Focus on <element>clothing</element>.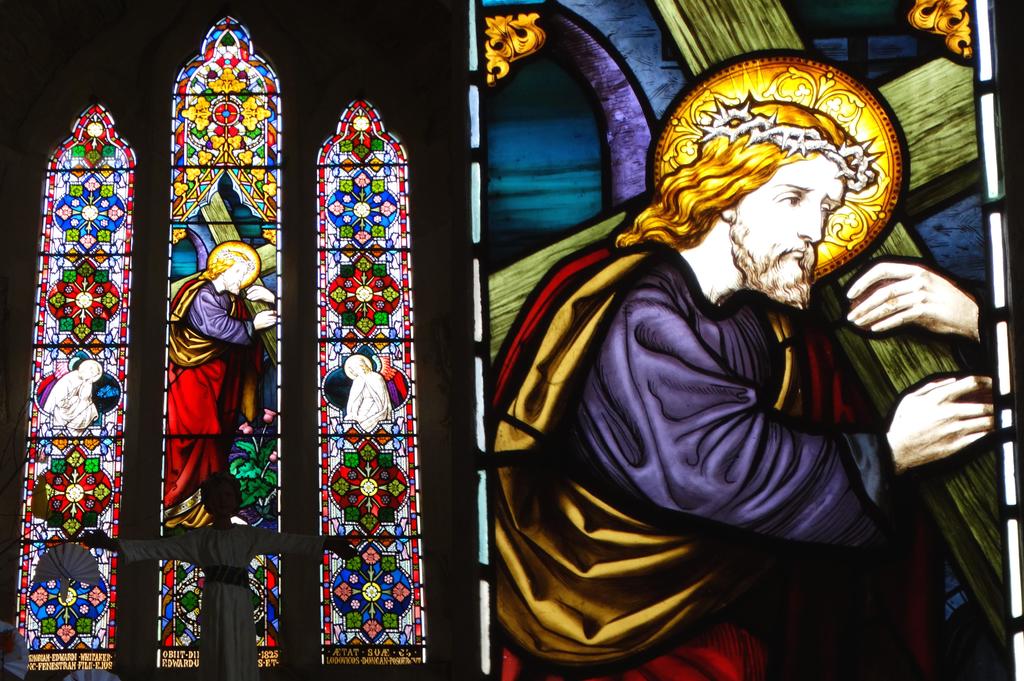
Focused at {"left": 463, "top": 125, "right": 979, "bottom": 671}.
